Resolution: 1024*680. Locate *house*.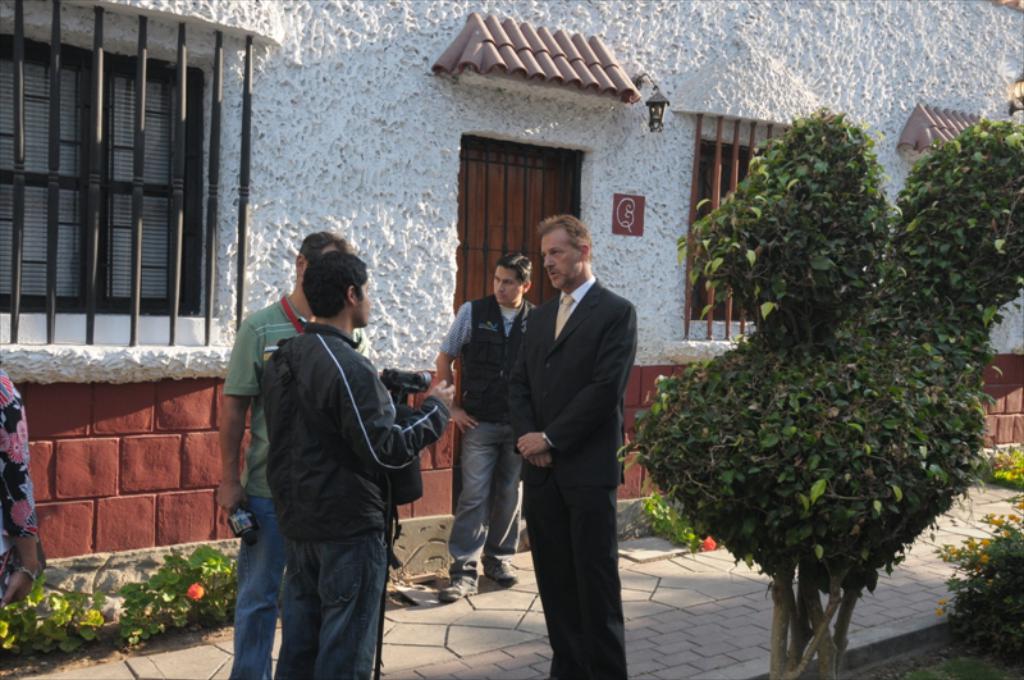
0 0 1023 540.
